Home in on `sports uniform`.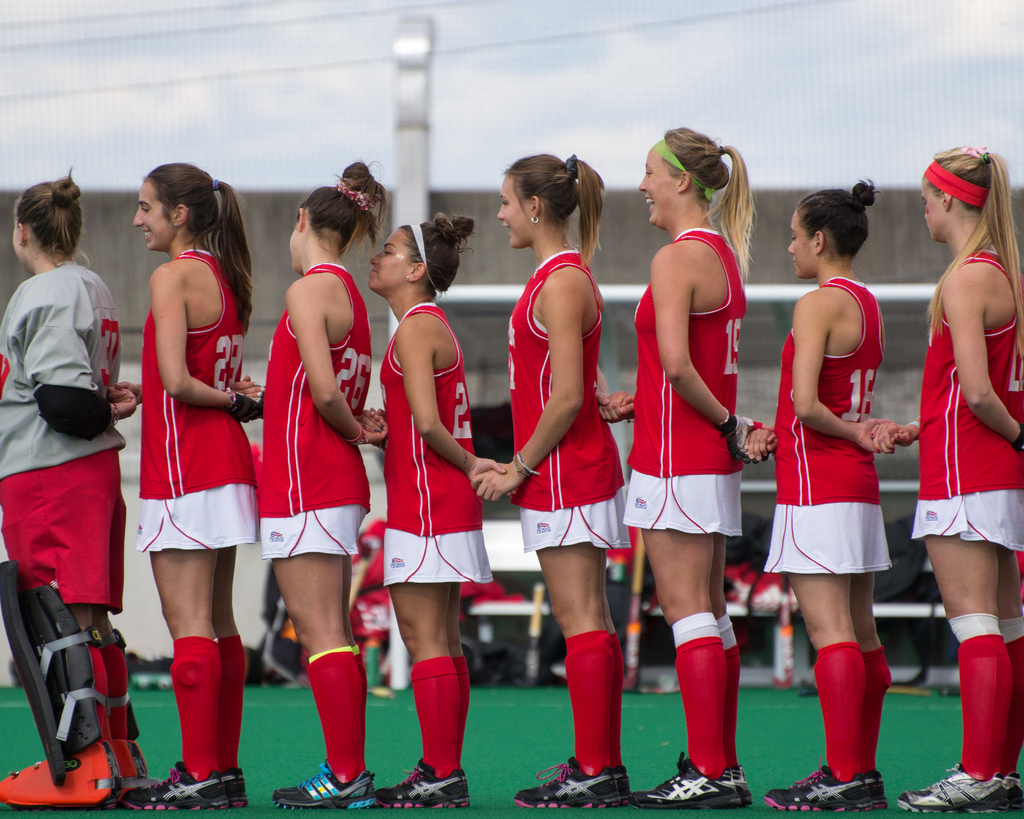
Homed in at <box>0,254,137,605</box>.
